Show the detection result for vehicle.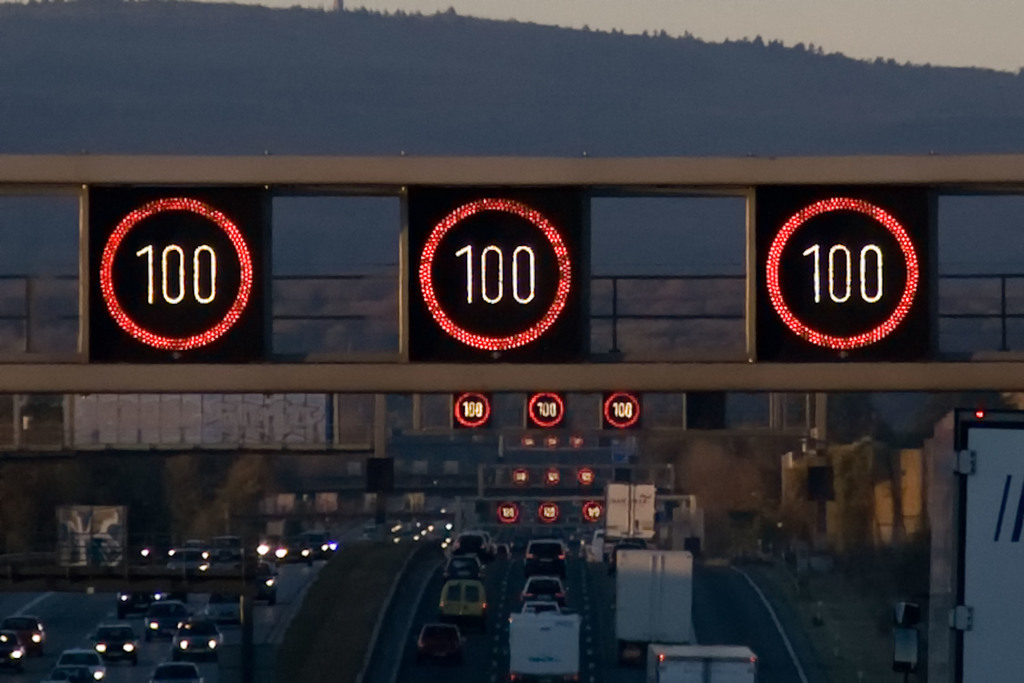
417,619,467,664.
